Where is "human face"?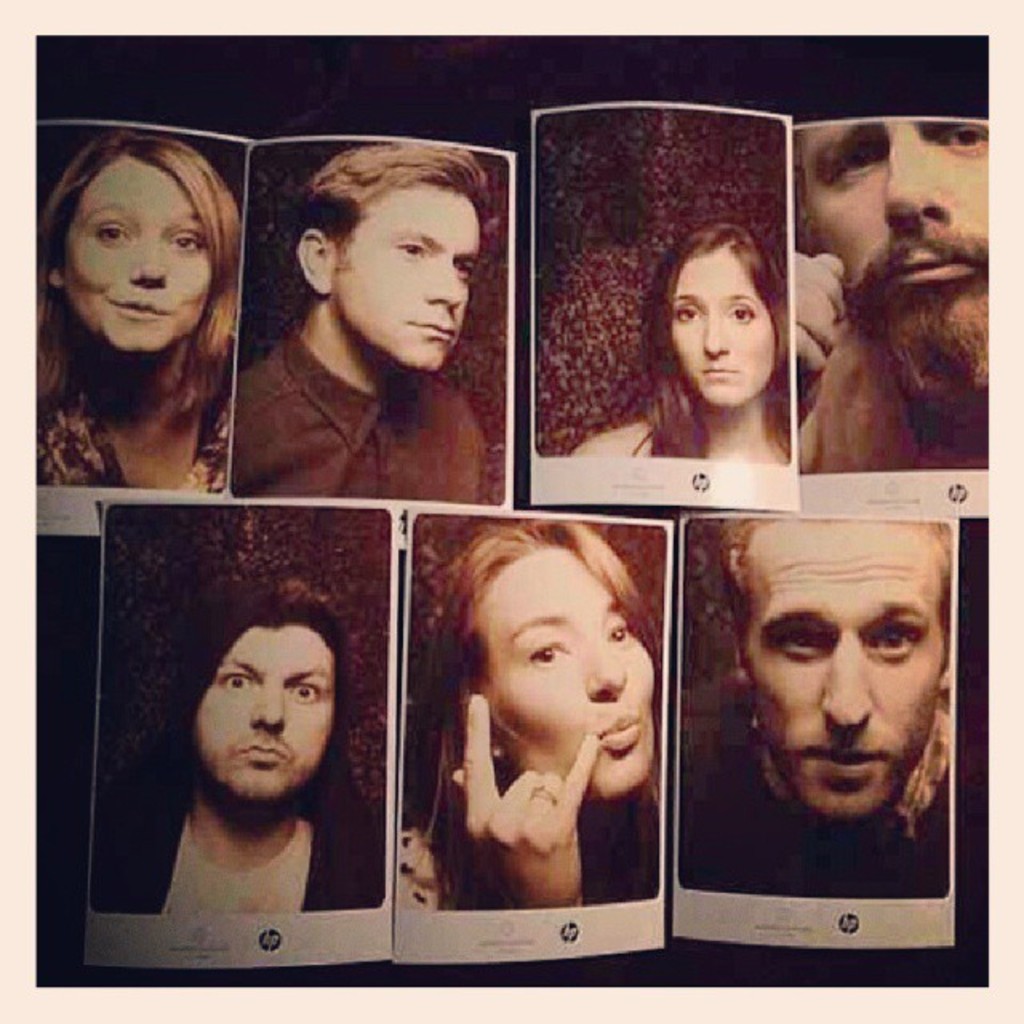
box(670, 272, 758, 405).
